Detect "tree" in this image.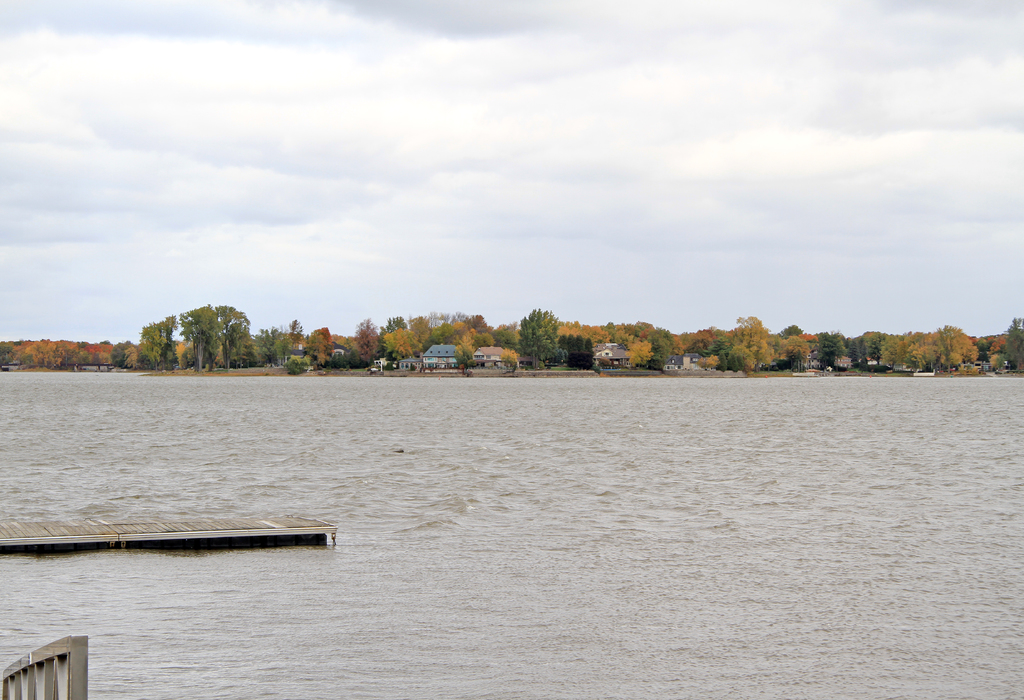
Detection: 468:311:492:344.
